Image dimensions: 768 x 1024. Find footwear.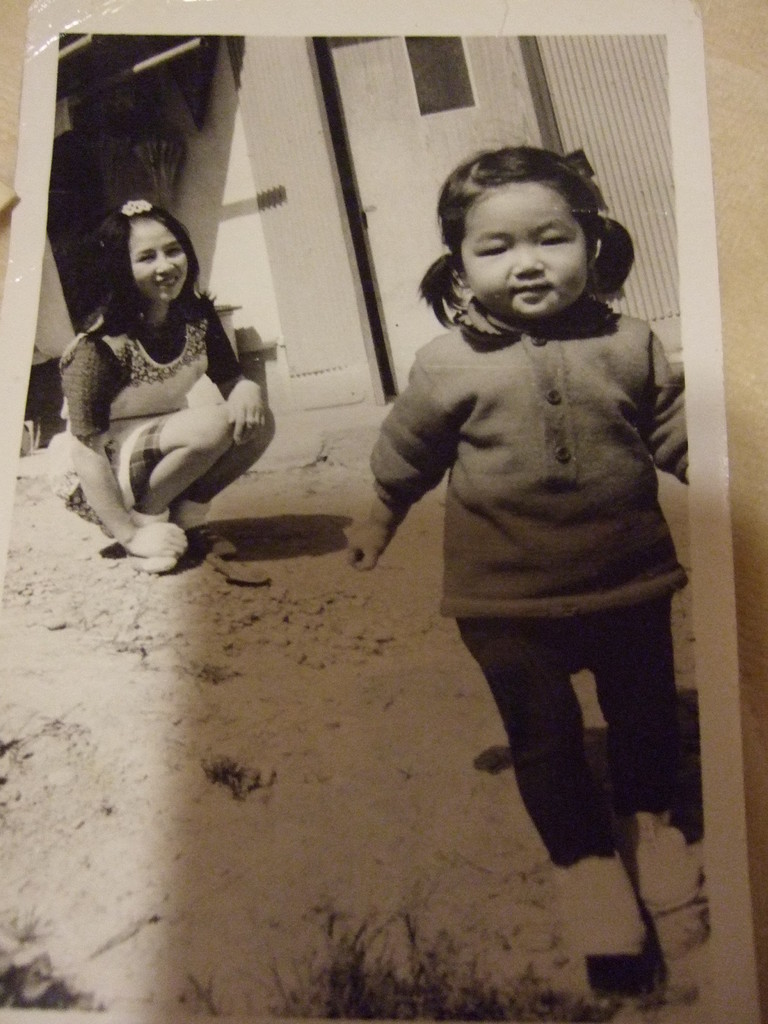
detection(621, 788, 696, 914).
